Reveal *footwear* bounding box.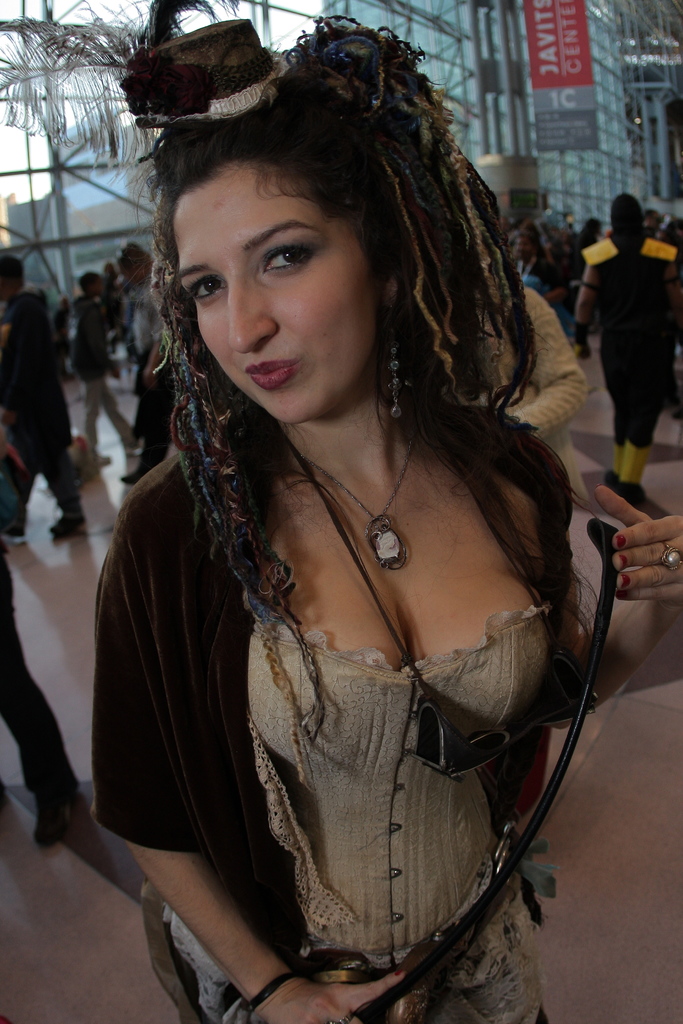
Revealed: box(601, 467, 622, 491).
